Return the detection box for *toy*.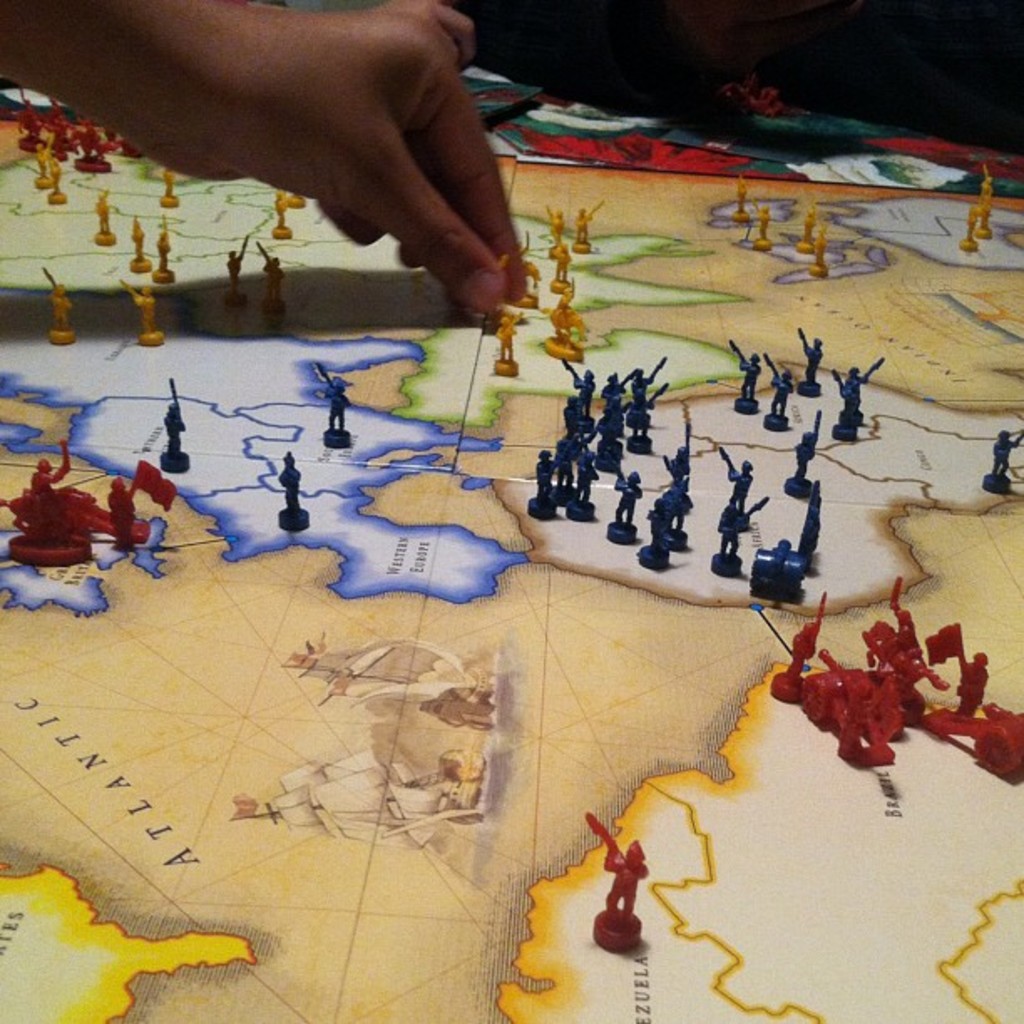
[left=550, top=204, right=566, bottom=263].
